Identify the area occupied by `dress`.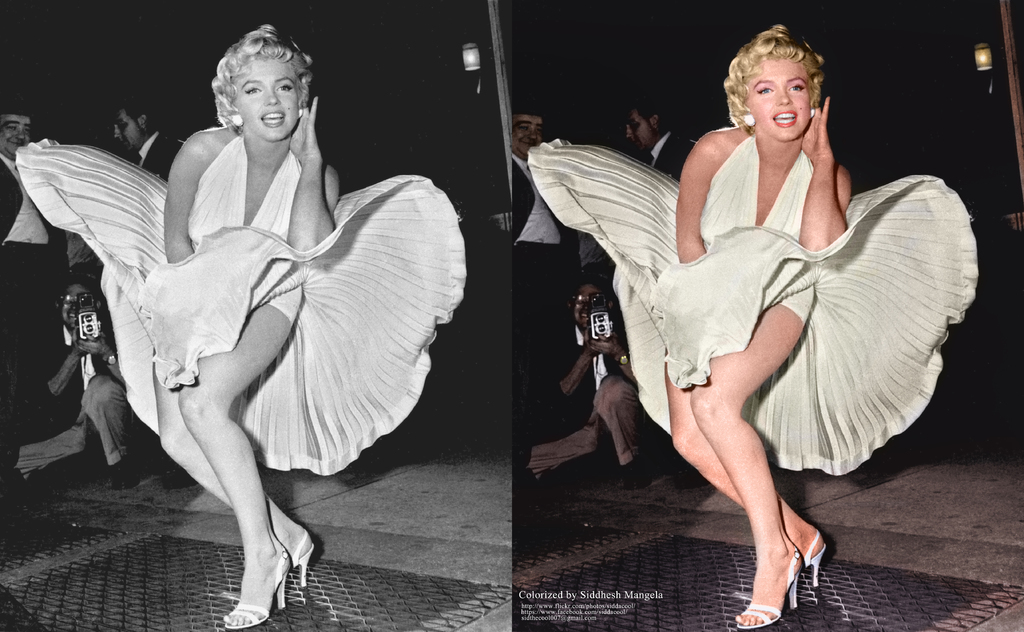
Area: 4 136 475 473.
